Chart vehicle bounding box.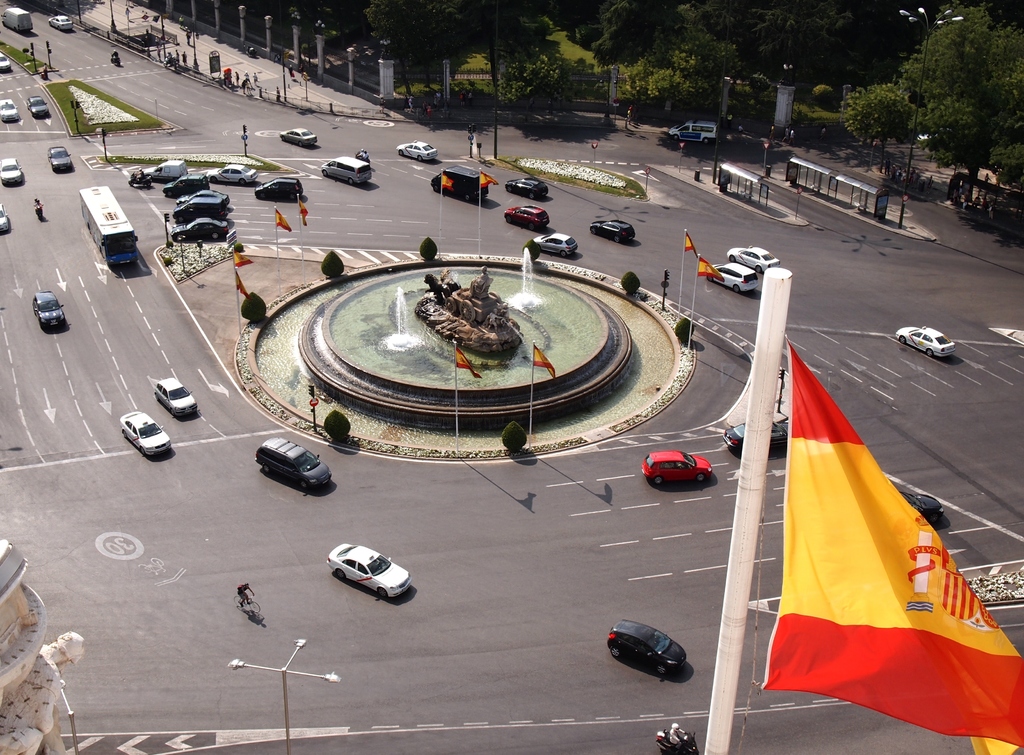
Charted: bbox=(329, 540, 412, 603).
